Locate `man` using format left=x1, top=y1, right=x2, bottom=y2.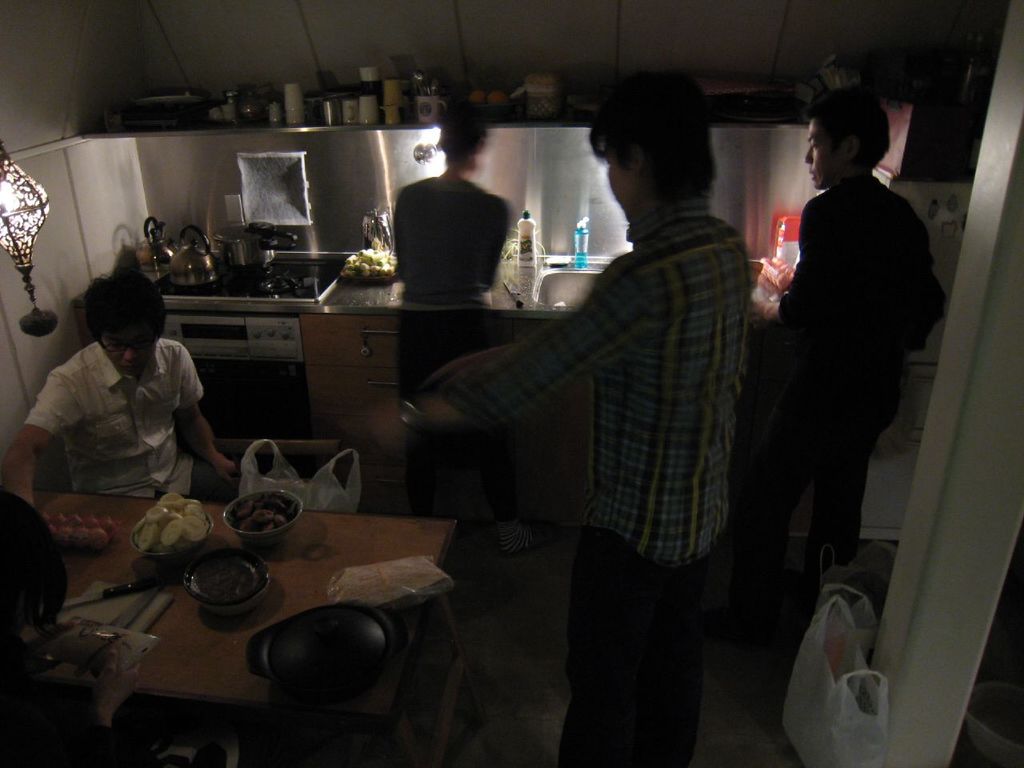
left=0, top=267, right=238, bottom=527.
